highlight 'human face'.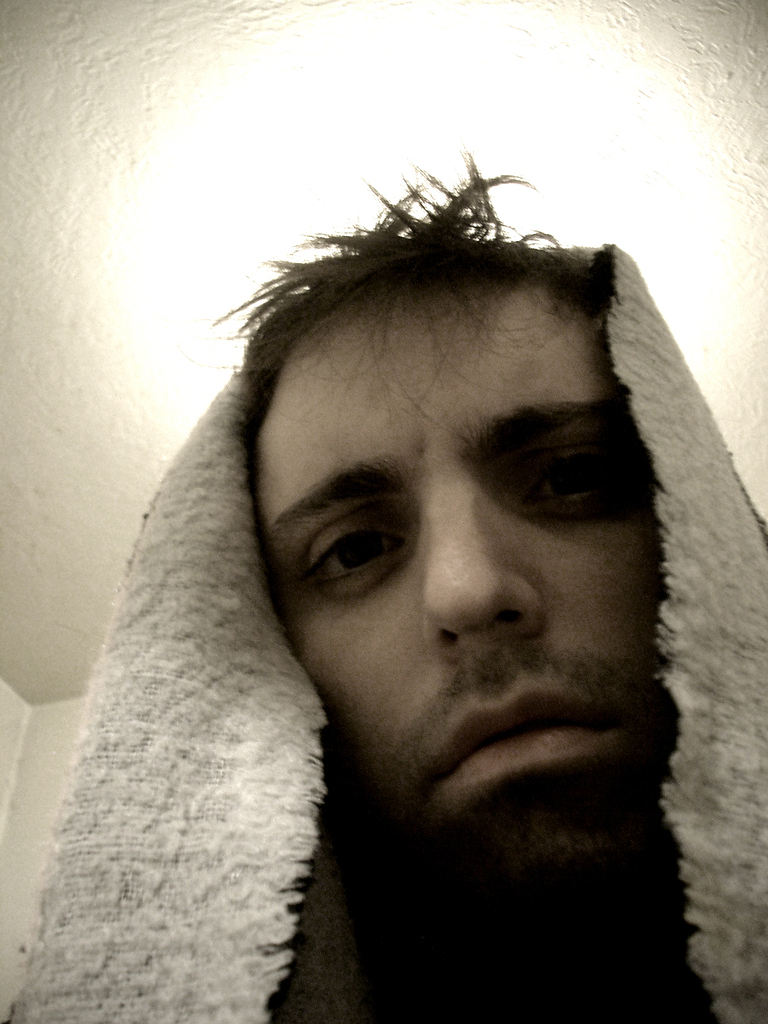
Highlighted region: select_region(263, 283, 683, 855).
